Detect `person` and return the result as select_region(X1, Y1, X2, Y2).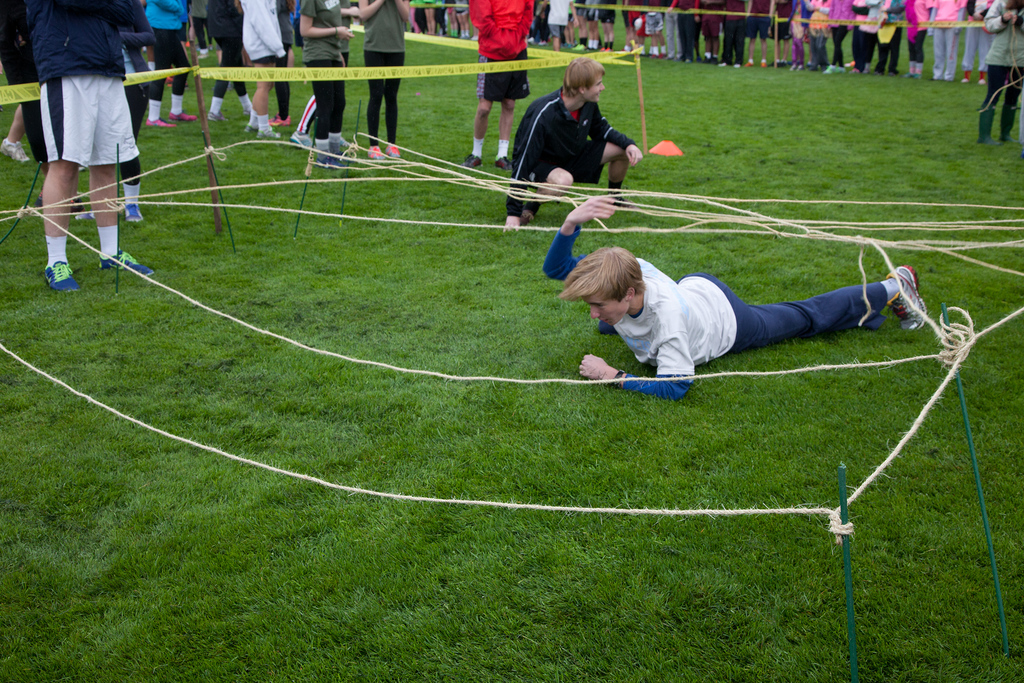
select_region(436, 0, 447, 36).
